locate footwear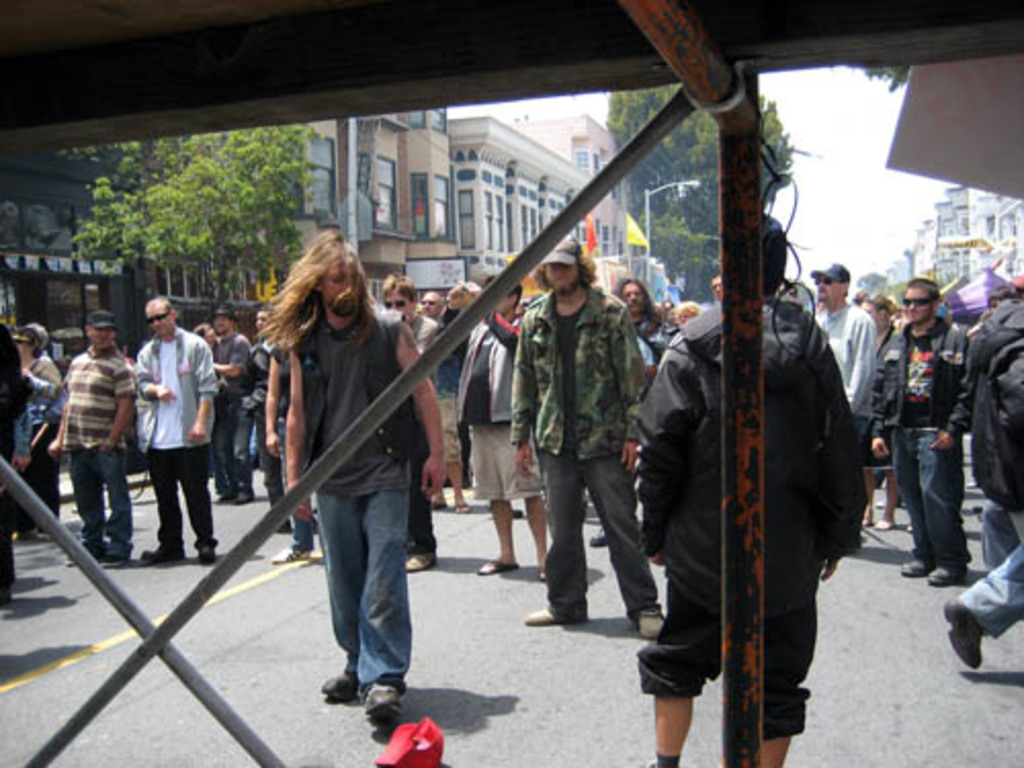
l=137, t=543, r=188, b=565
